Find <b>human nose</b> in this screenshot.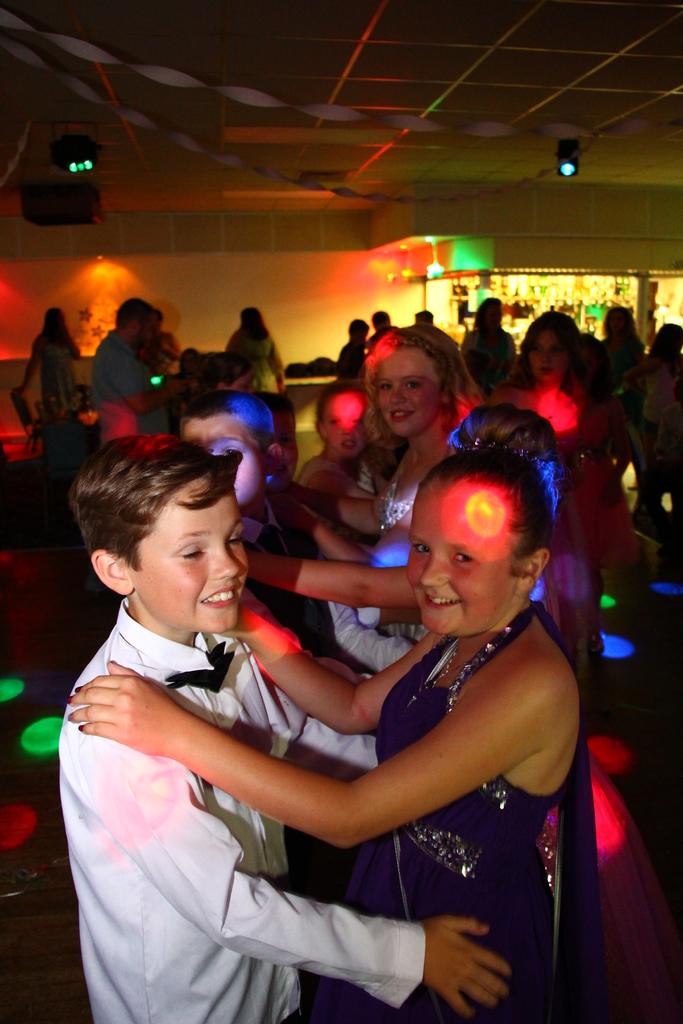
The bounding box for <b>human nose</b> is 541:352:554:371.
